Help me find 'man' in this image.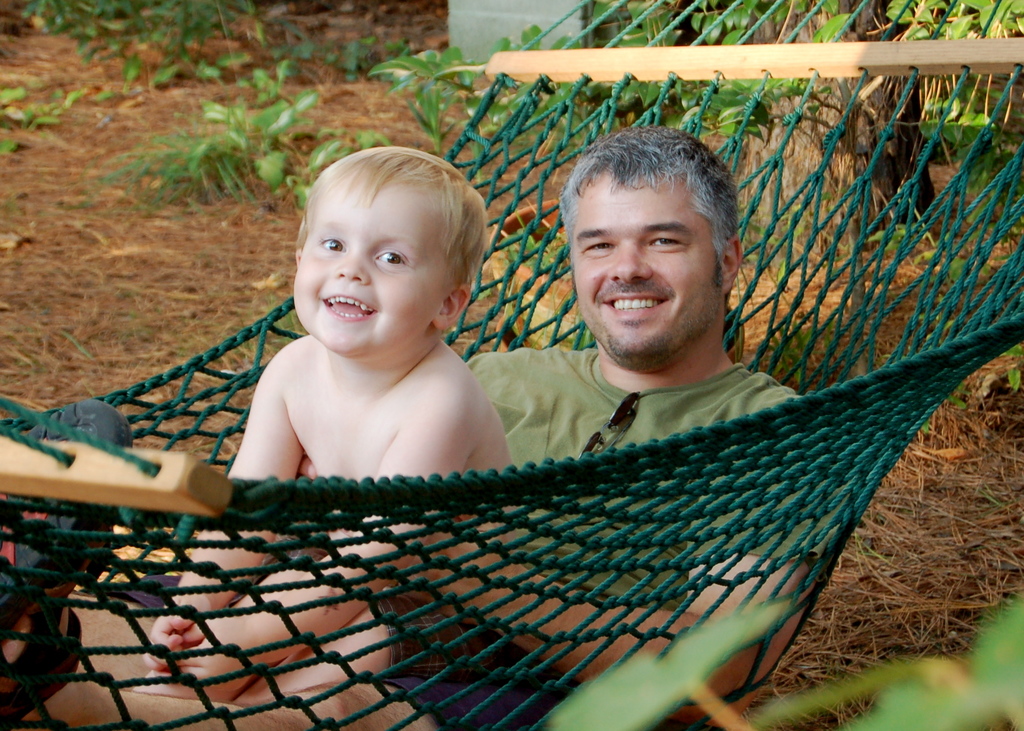
Found it: <box>0,127,856,730</box>.
